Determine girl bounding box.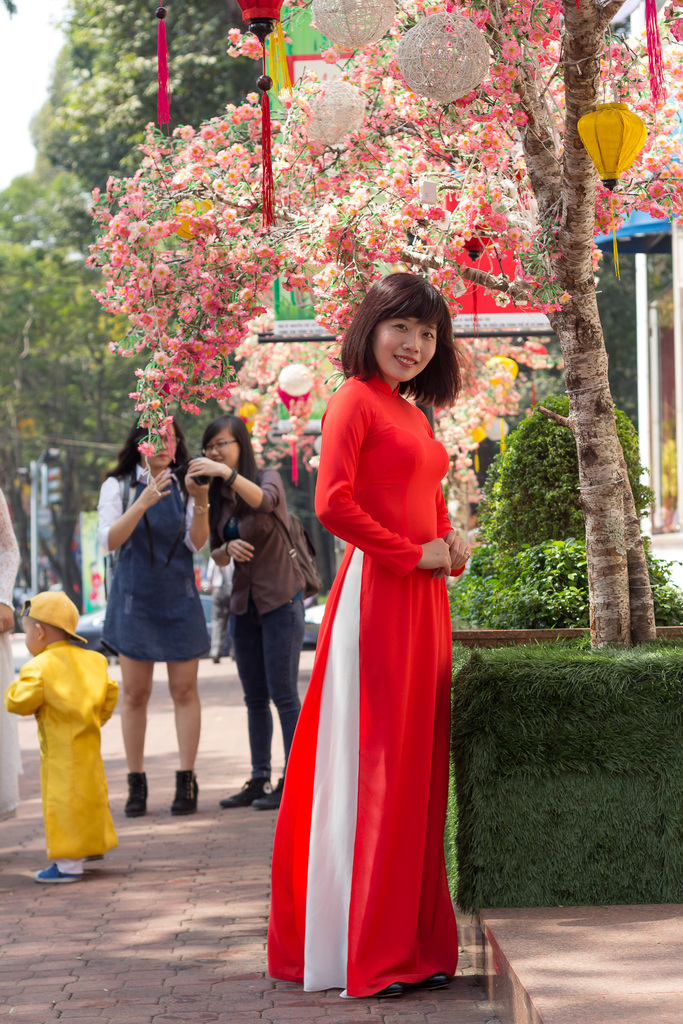
Determined: 186,413,321,812.
